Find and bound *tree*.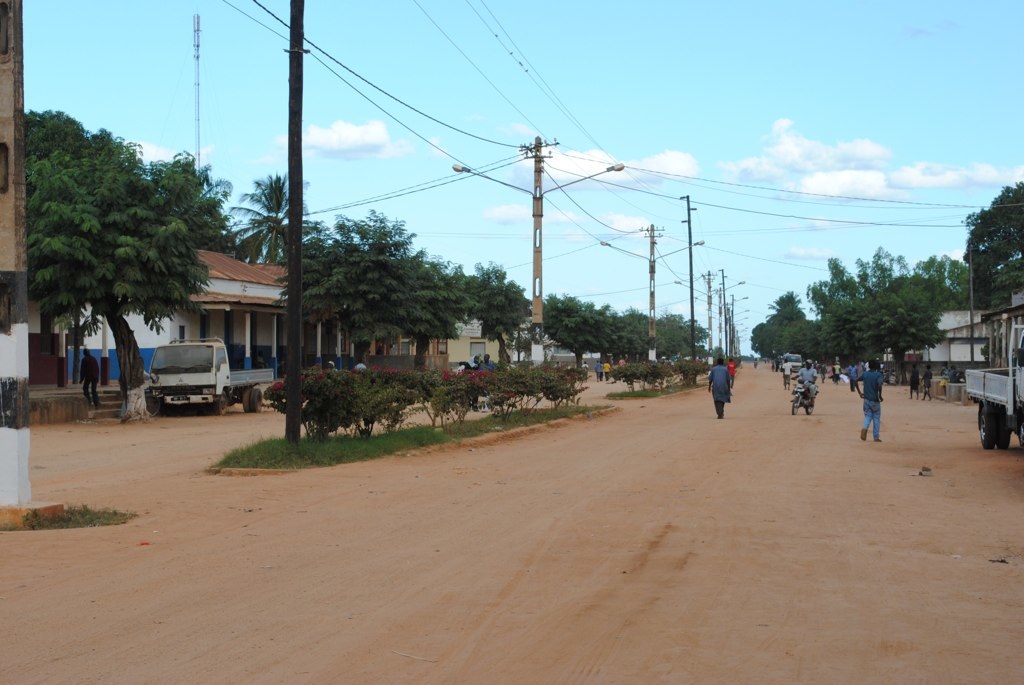
Bound: x1=23 y1=131 x2=211 y2=417.
